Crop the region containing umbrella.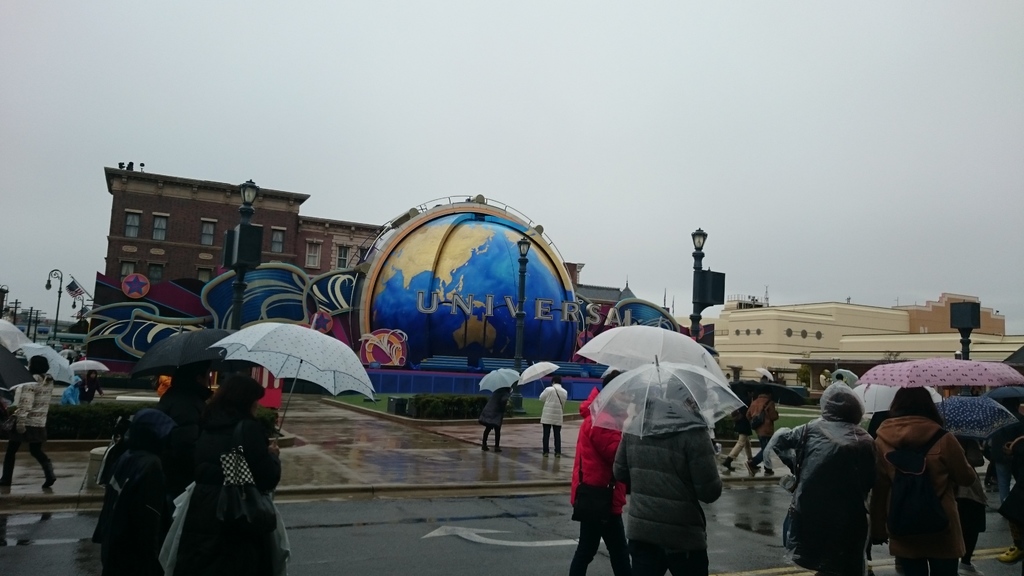
Crop region: (758,367,771,380).
